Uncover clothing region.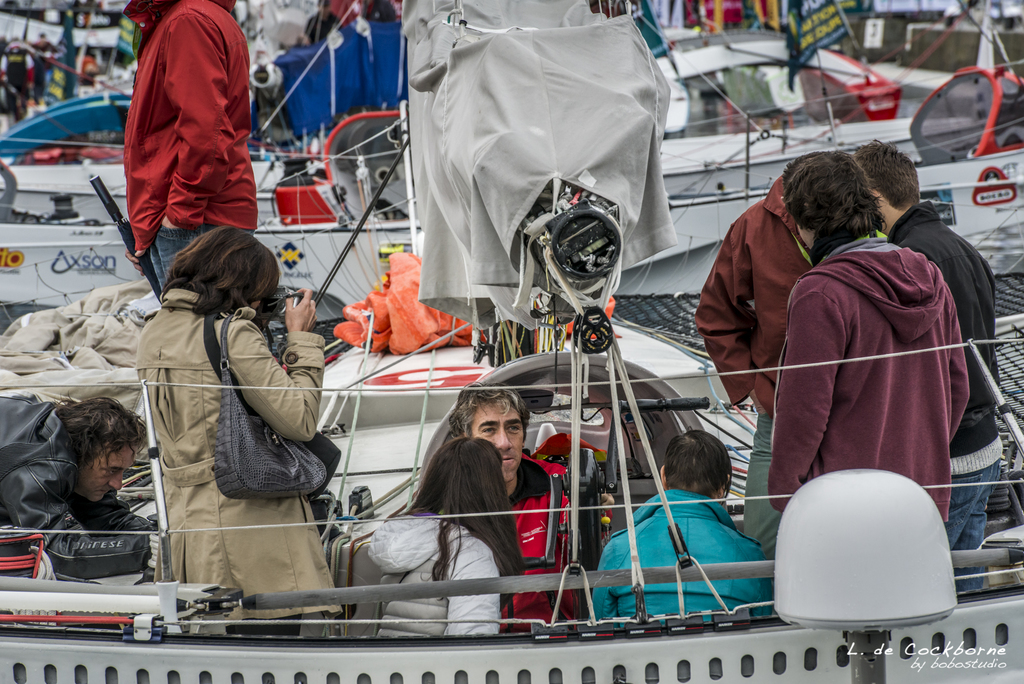
Uncovered: <bbox>503, 446, 600, 639</bbox>.
